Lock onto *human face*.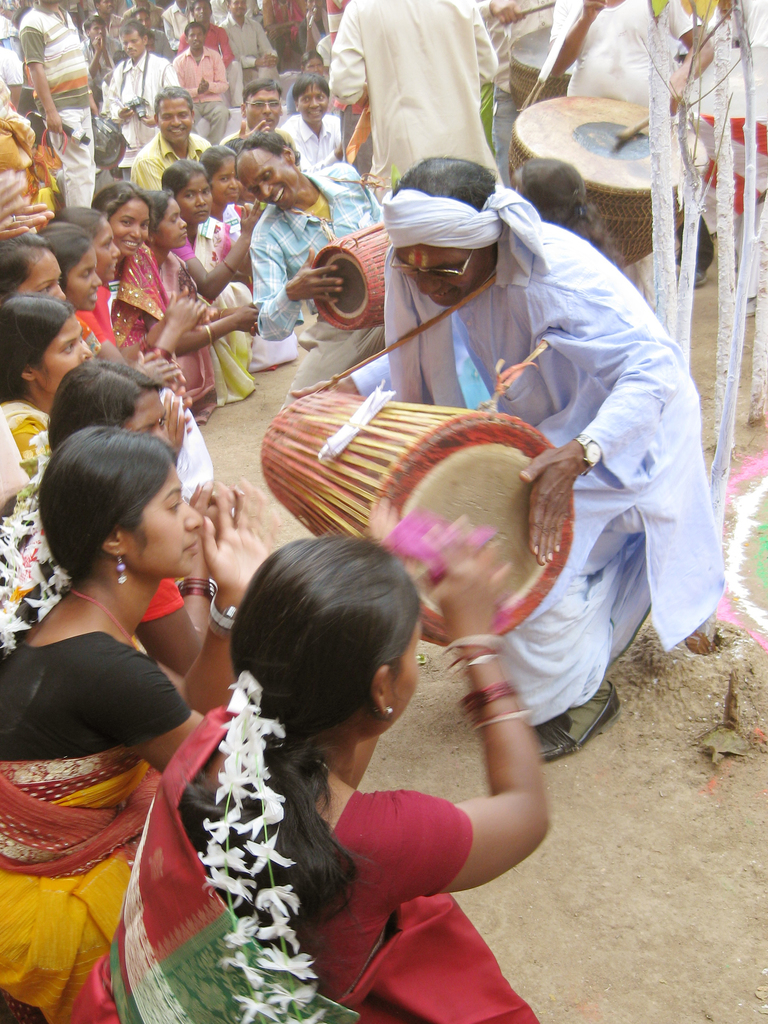
Locked: box=[157, 197, 186, 248].
